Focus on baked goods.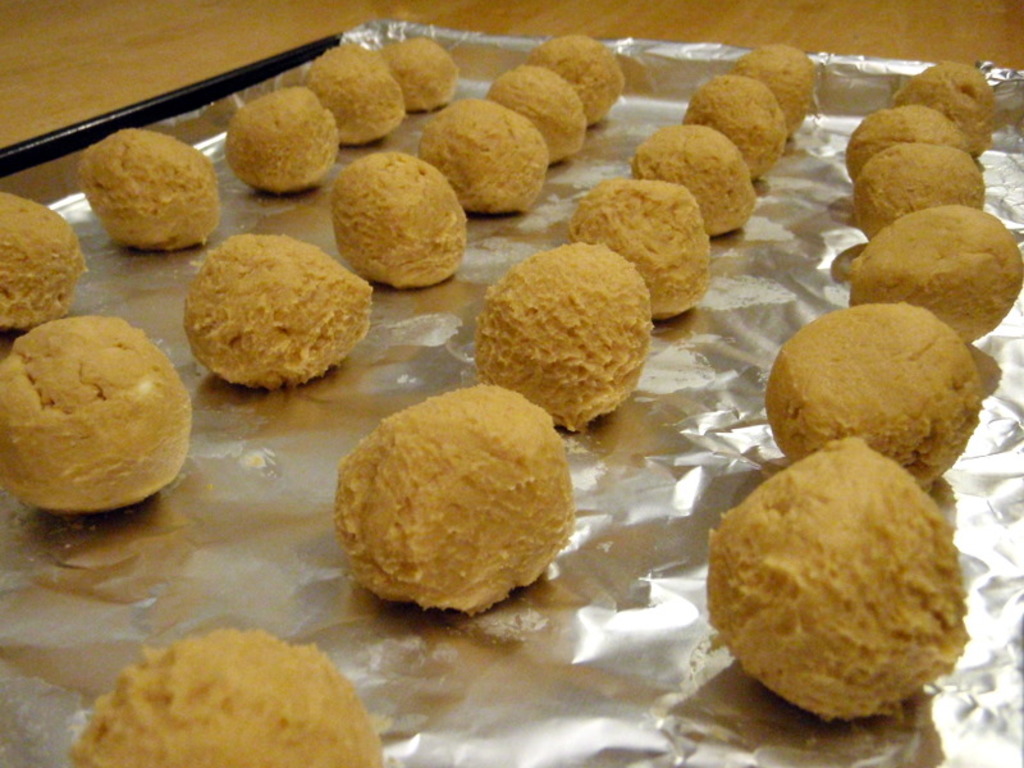
Focused at (384,33,465,111).
